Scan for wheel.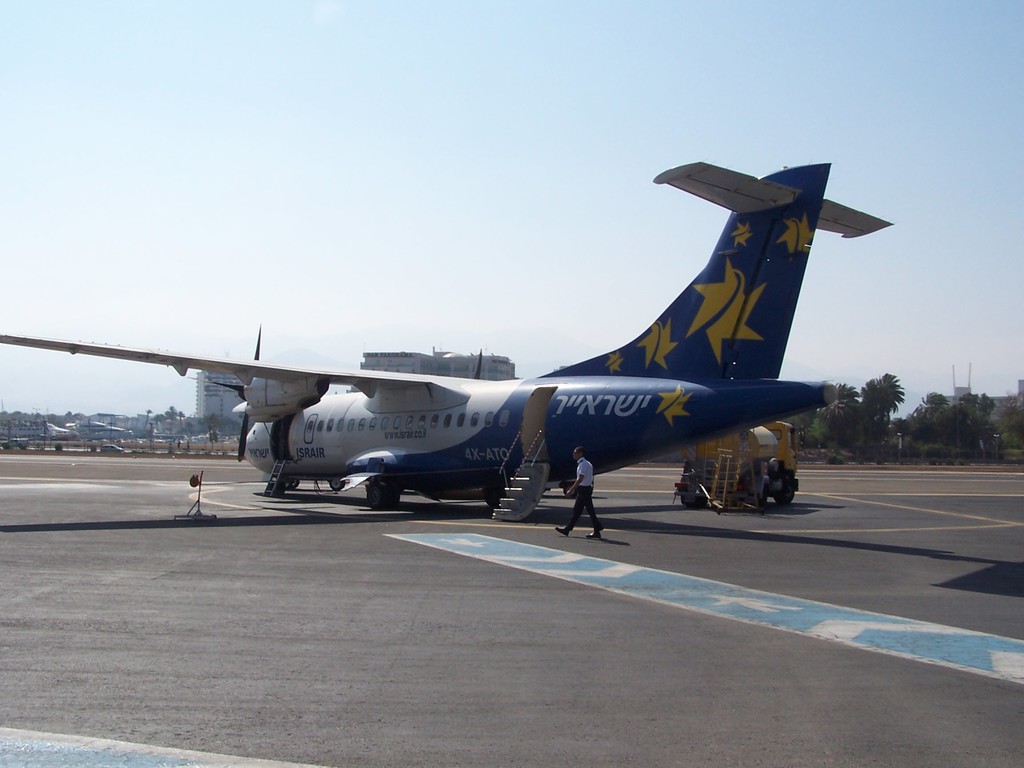
Scan result: left=563, top=486, right=576, bottom=497.
